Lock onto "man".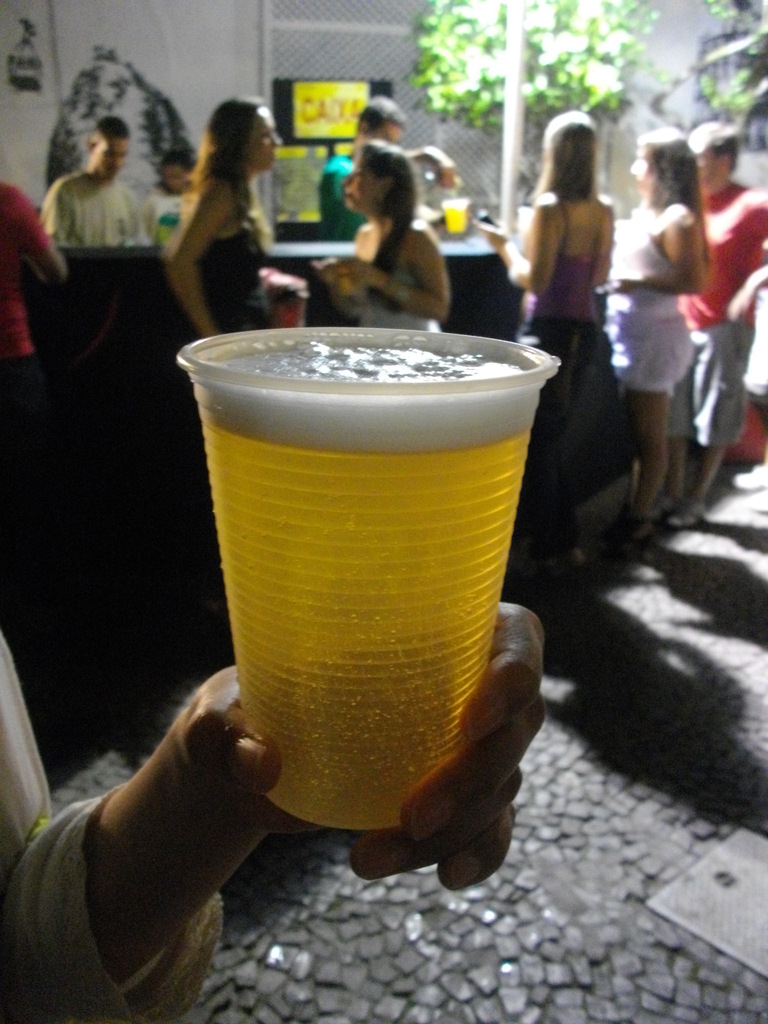
Locked: rect(663, 122, 767, 526).
